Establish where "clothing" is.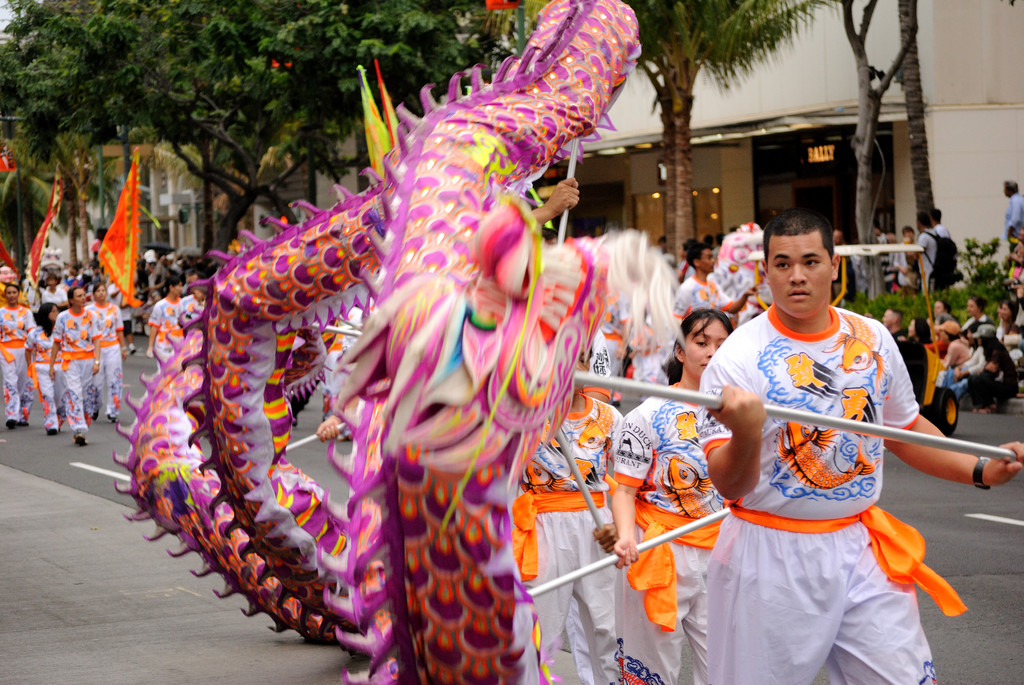
Established at select_region(660, 255, 684, 276).
